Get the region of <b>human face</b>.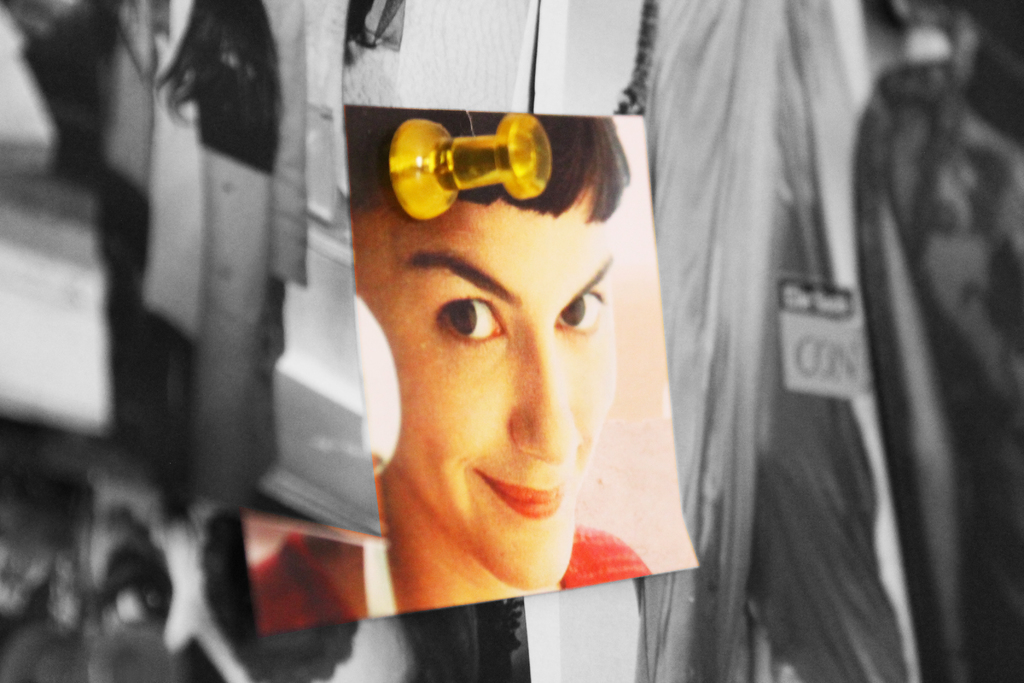
left=351, top=183, right=620, bottom=591.
